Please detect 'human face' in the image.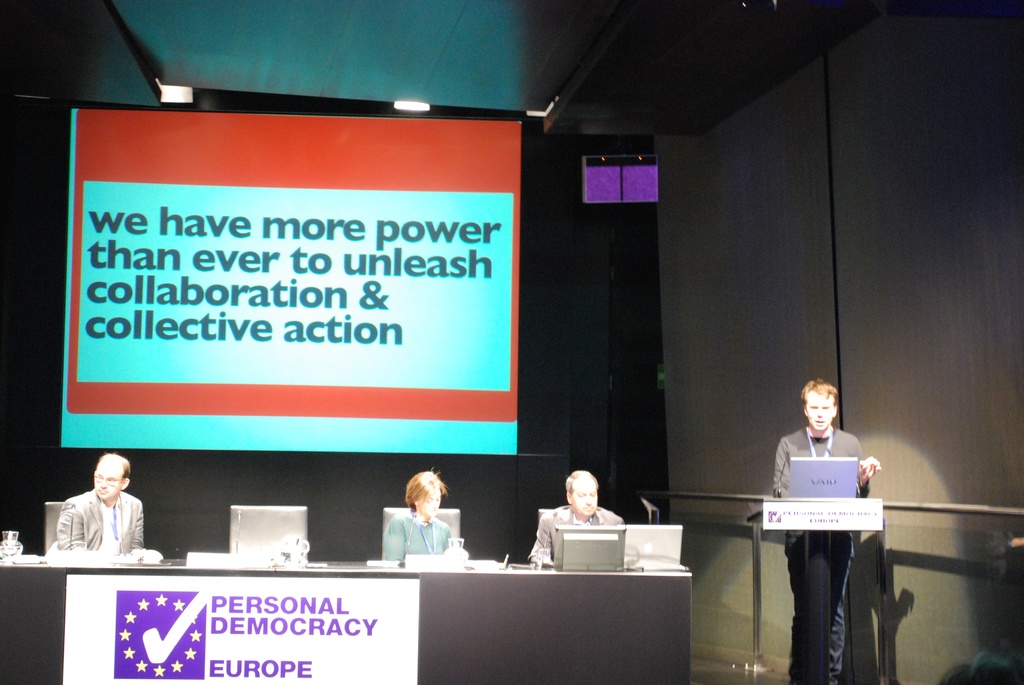
bbox=(570, 480, 596, 516).
